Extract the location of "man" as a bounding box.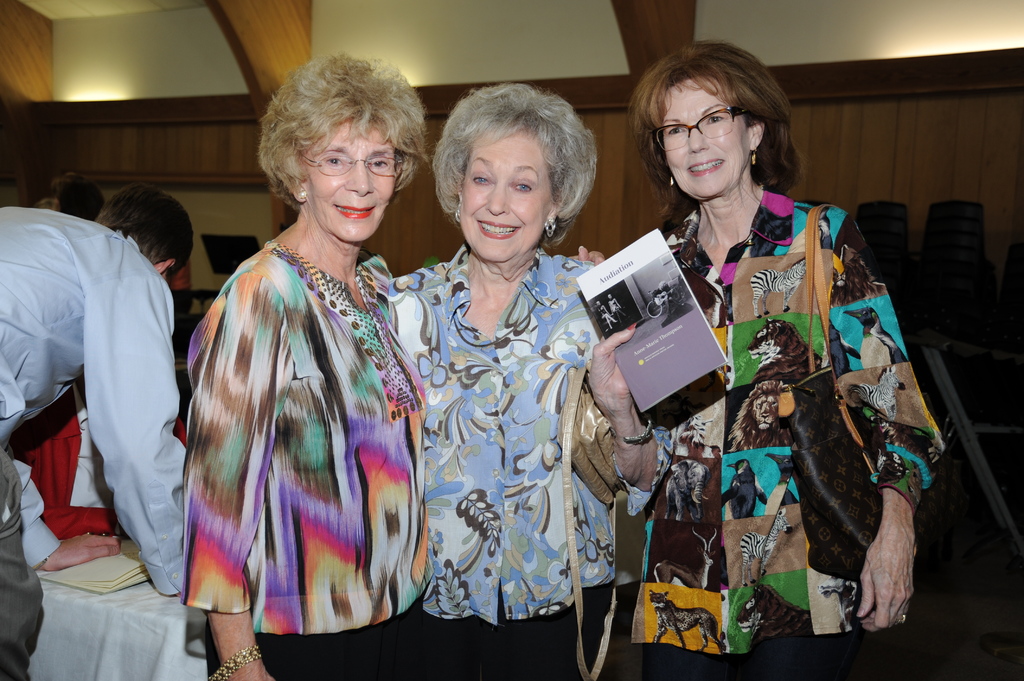
(10,123,198,632).
